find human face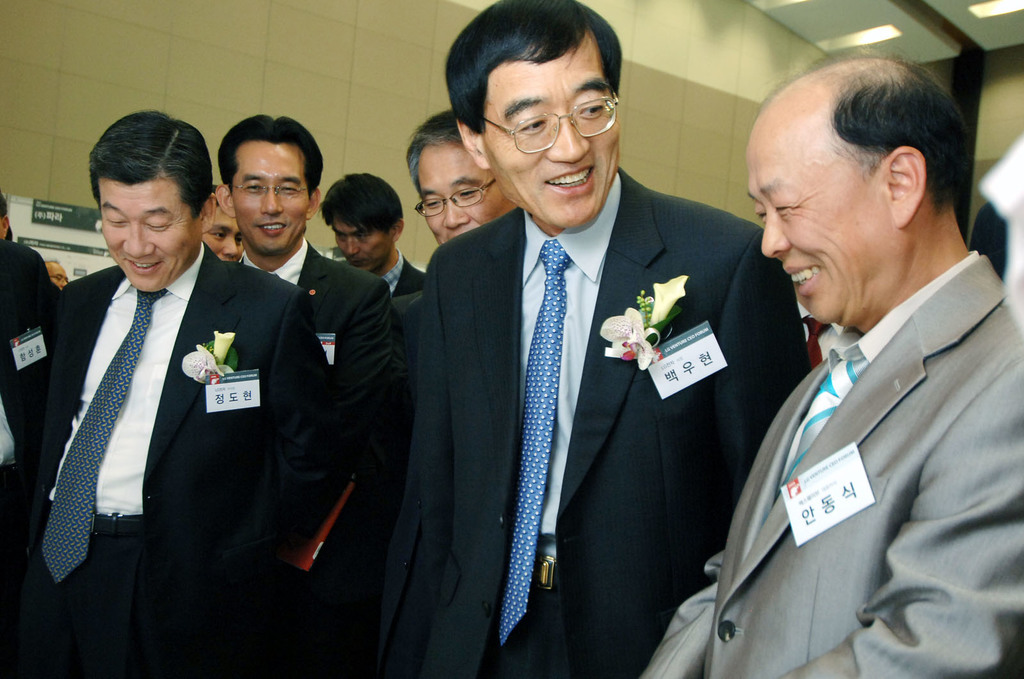
333, 220, 388, 269
